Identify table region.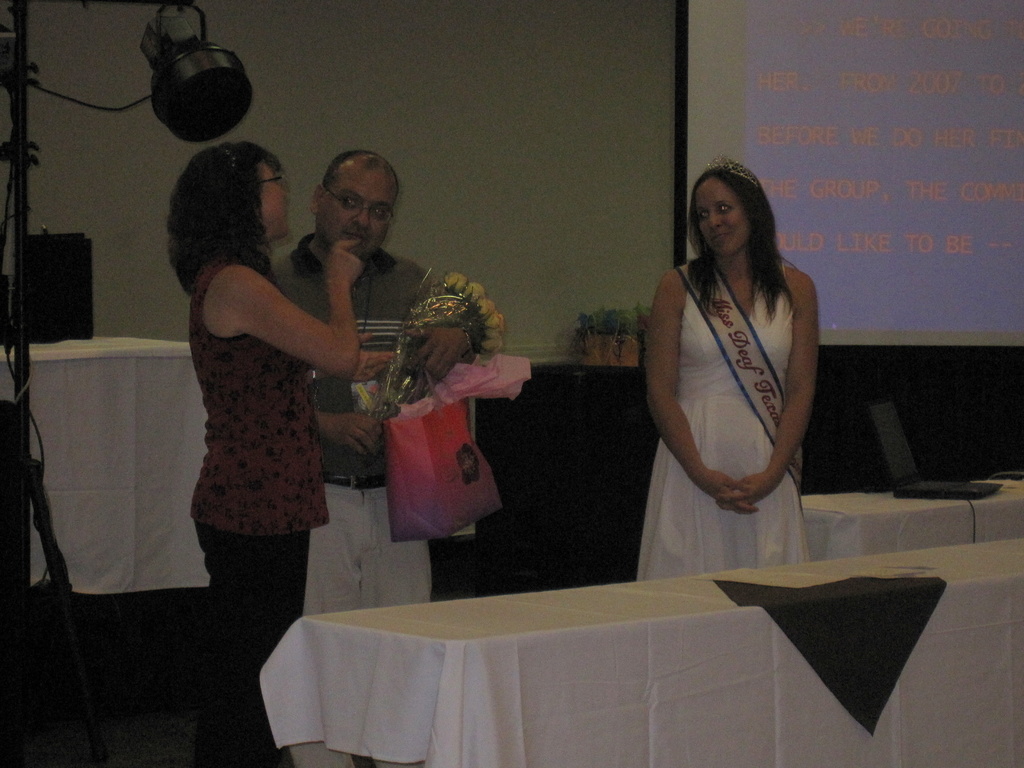
Region: 1, 335, 214, 590.
